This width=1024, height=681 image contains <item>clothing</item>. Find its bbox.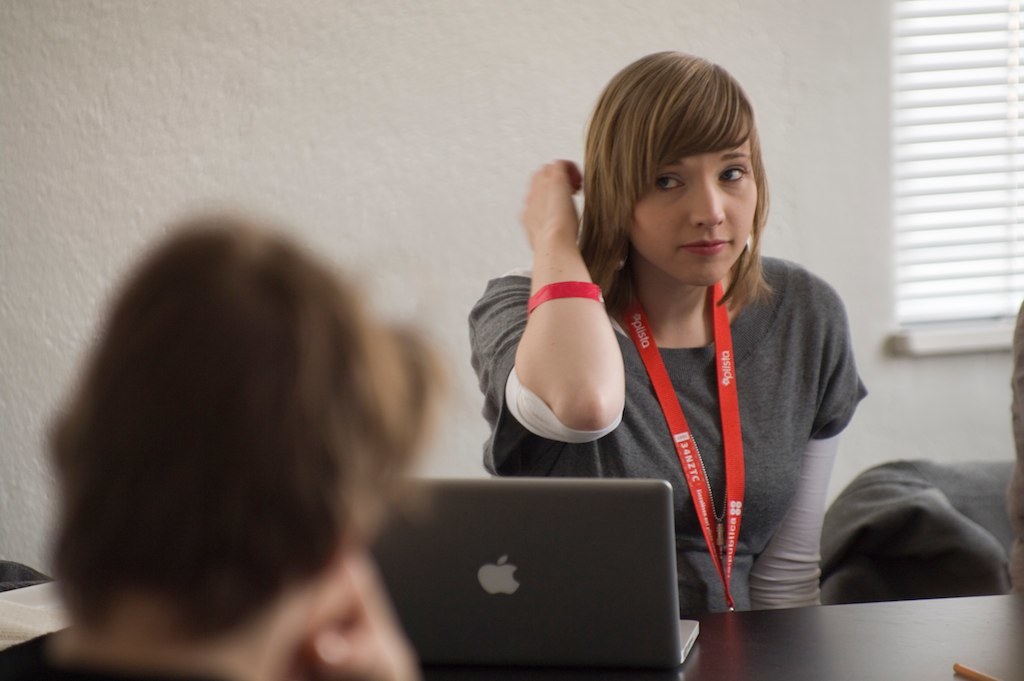
x1=0 y1=649 x2=237 y2=680.
